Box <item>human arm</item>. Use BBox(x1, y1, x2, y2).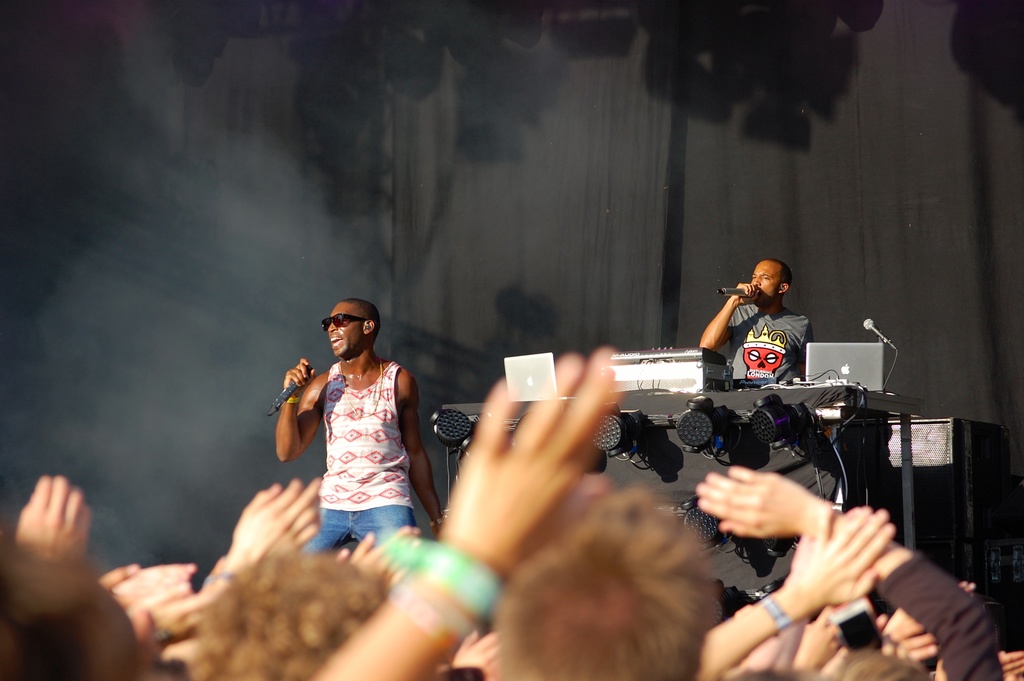
BBox(15, 470, 79, 577).
